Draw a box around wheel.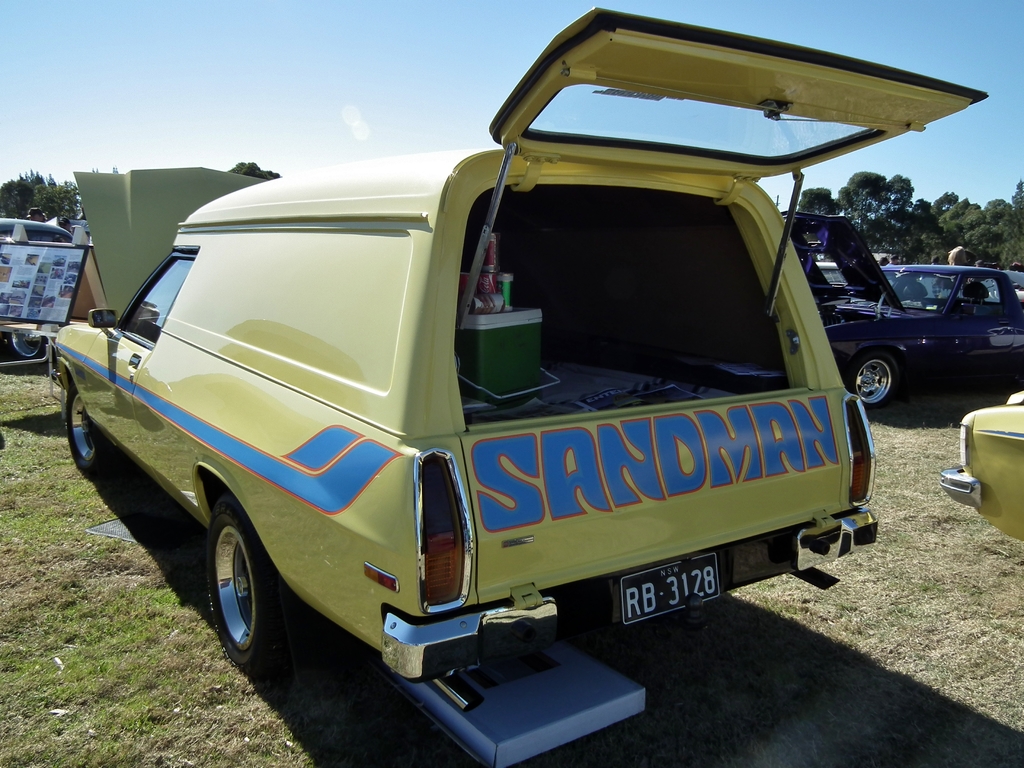
[843,347,892,410].
